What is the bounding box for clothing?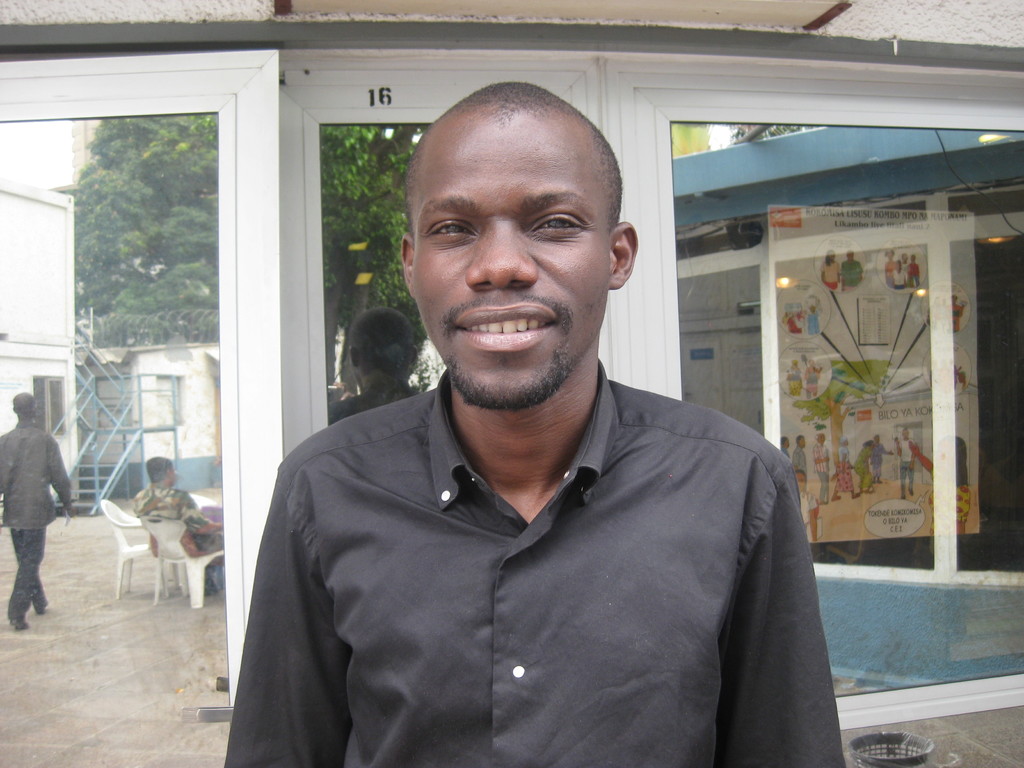
328 364 419 429.
